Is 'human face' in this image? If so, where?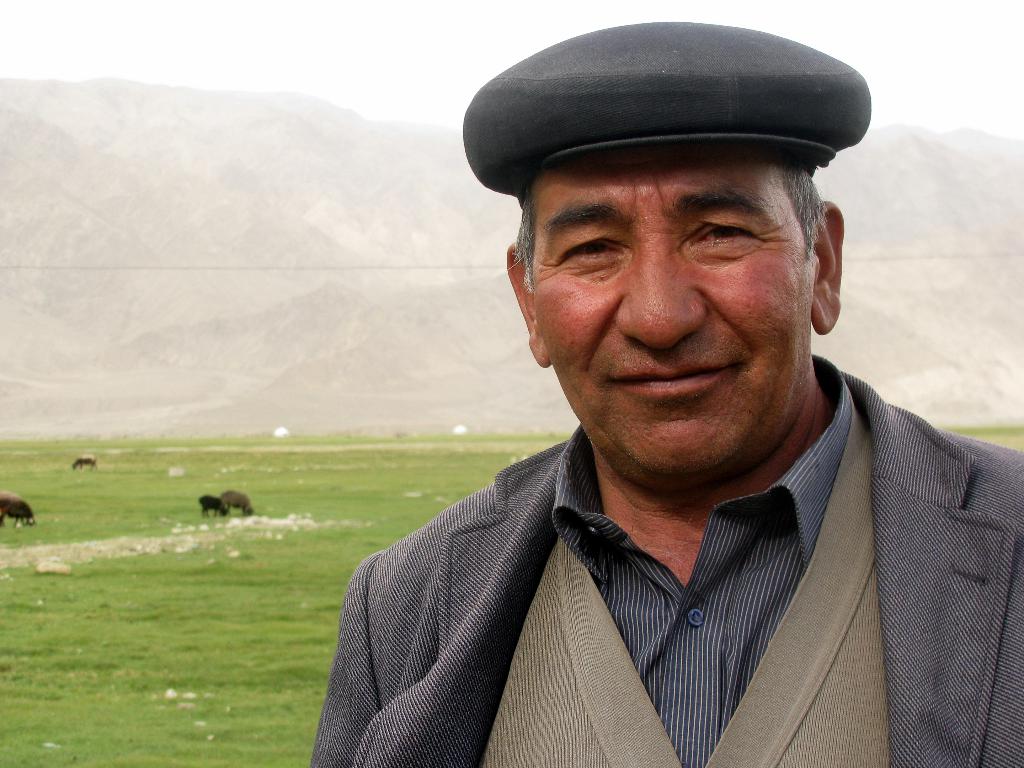
Yes, at 530/162/812/491.
